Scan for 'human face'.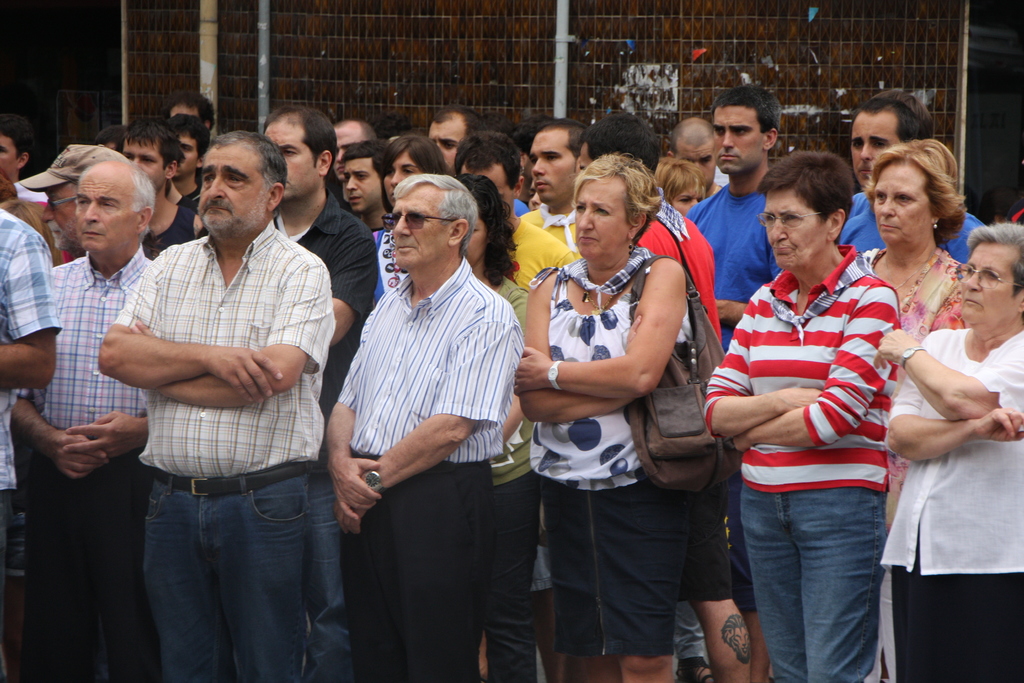
Scan result: 330,132,355,183.
